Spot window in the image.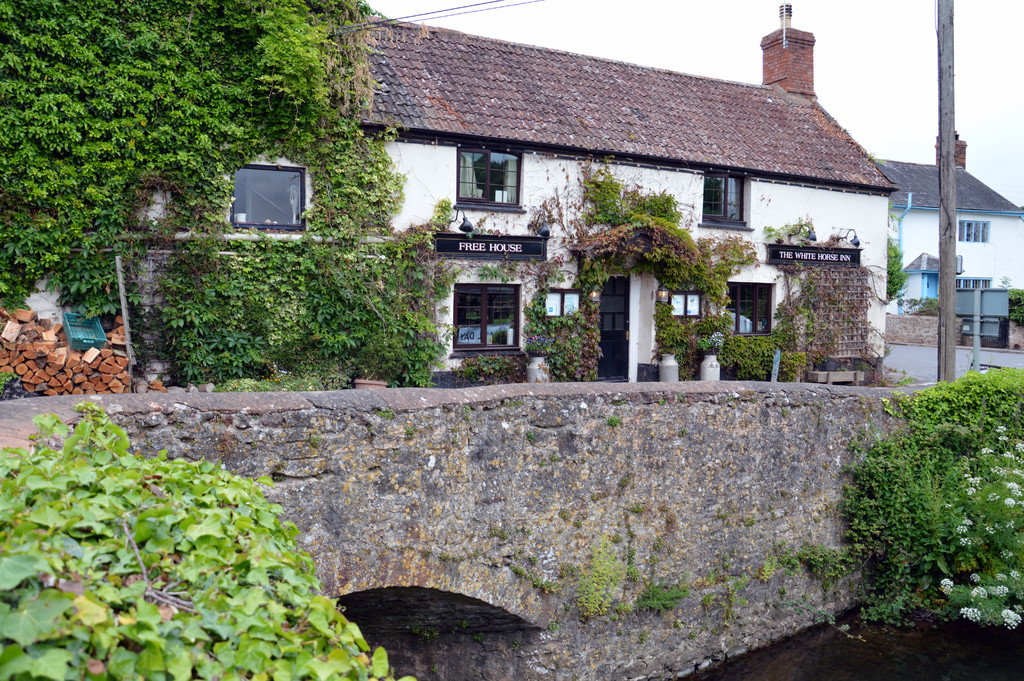
window found at 454, 148, 528, 215.
